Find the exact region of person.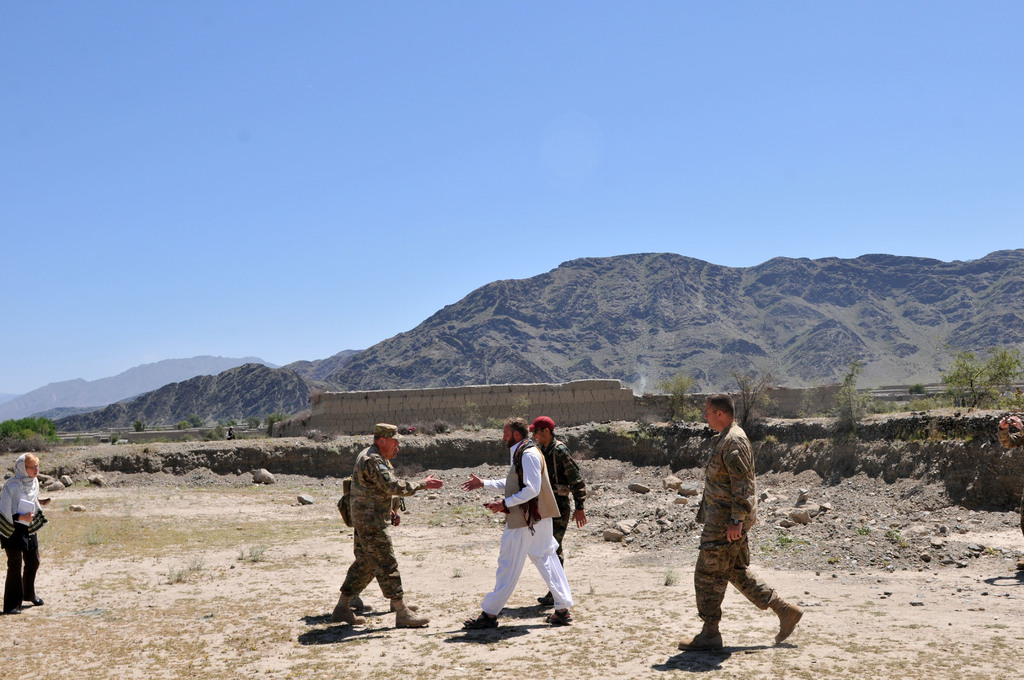
Exact region: l=331, t=423, r=442, b=624.
